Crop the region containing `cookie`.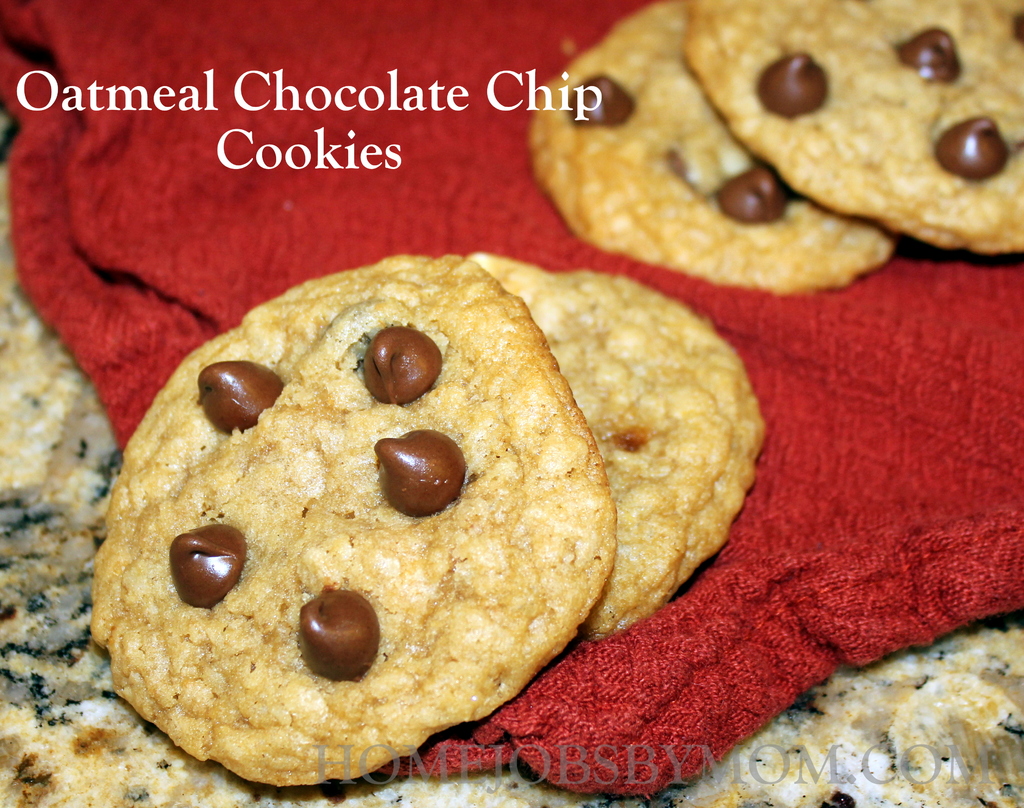
Crop region: <region>467, 251, 764, 646</region>.
